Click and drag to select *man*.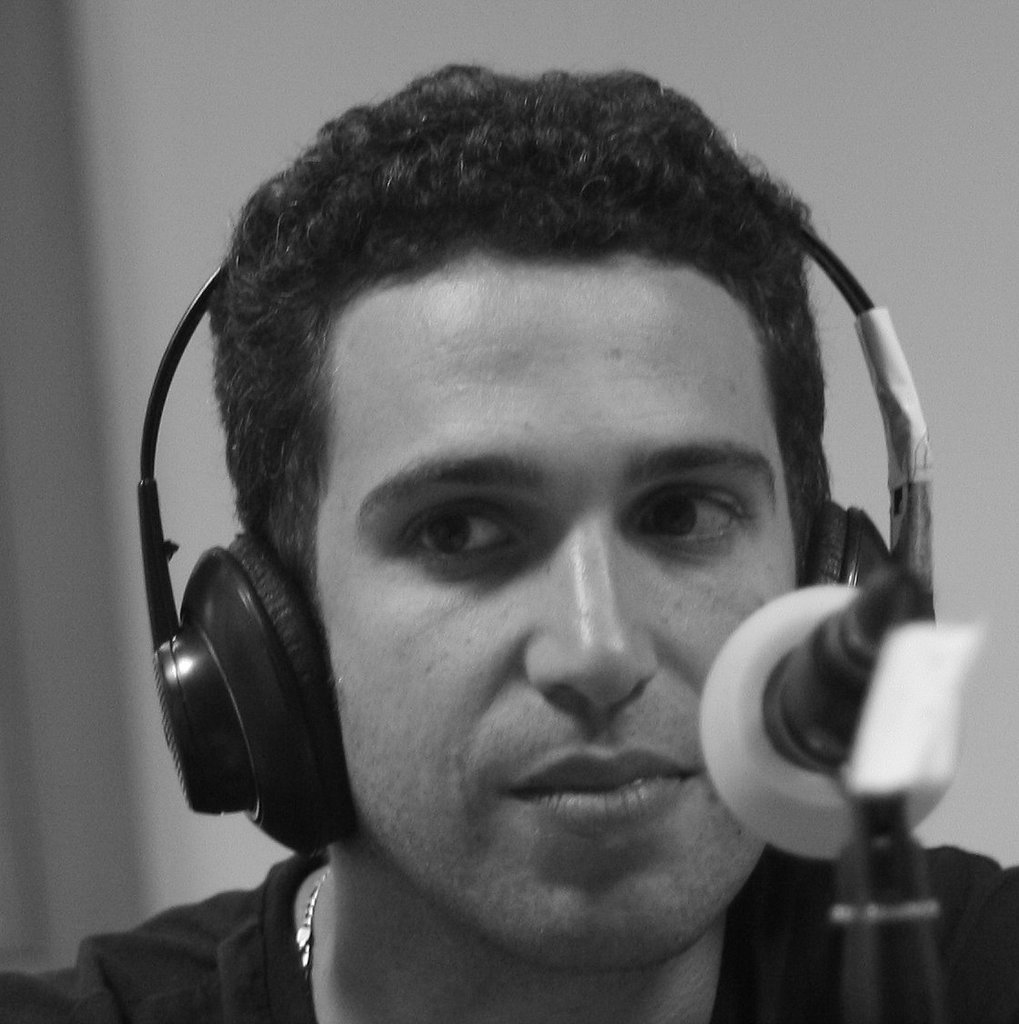
Selection: left=35, top=15, right=1018, bottom=1023.
